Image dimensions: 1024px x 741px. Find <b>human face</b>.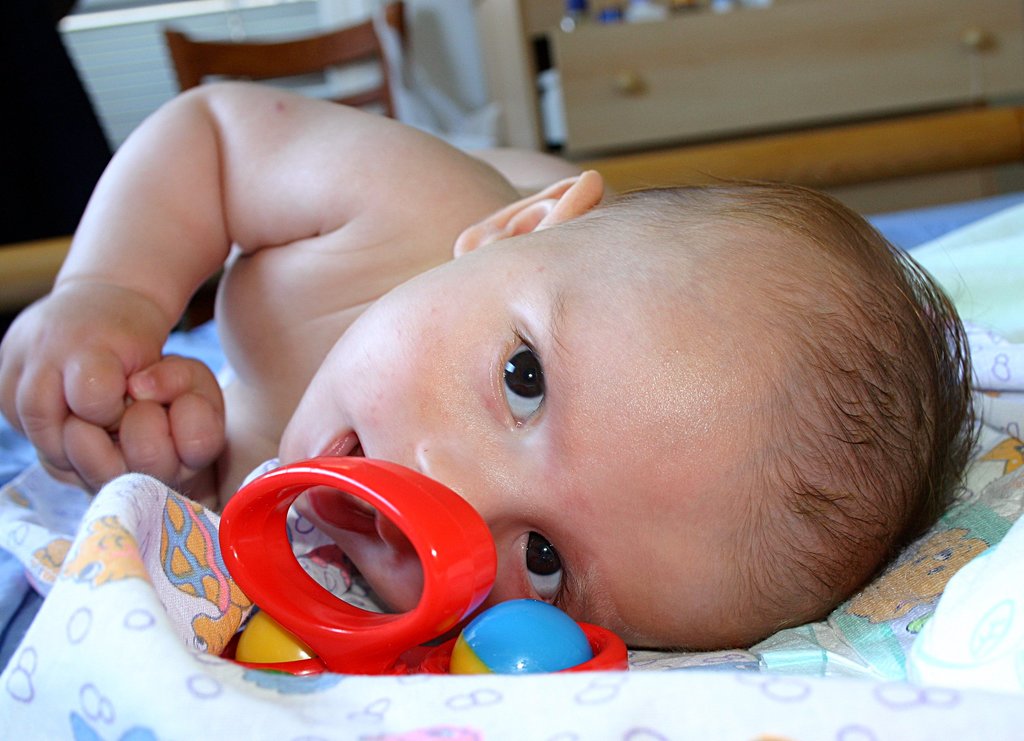
bbox=[279, 222, 781, 647].
